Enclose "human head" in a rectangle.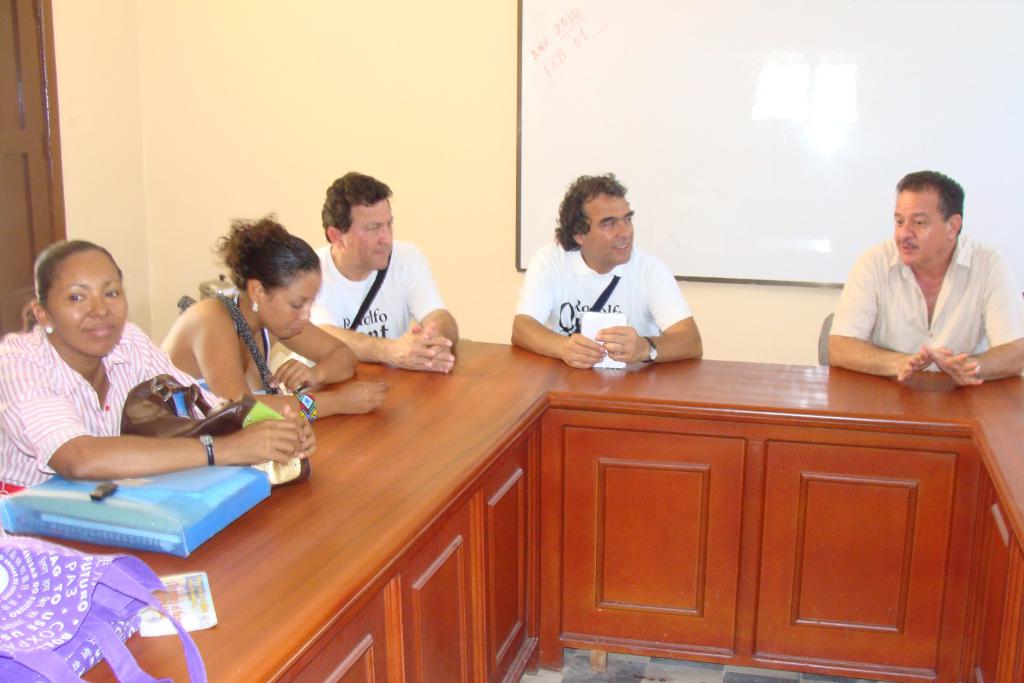
box=[230, 231, 322, 341].
